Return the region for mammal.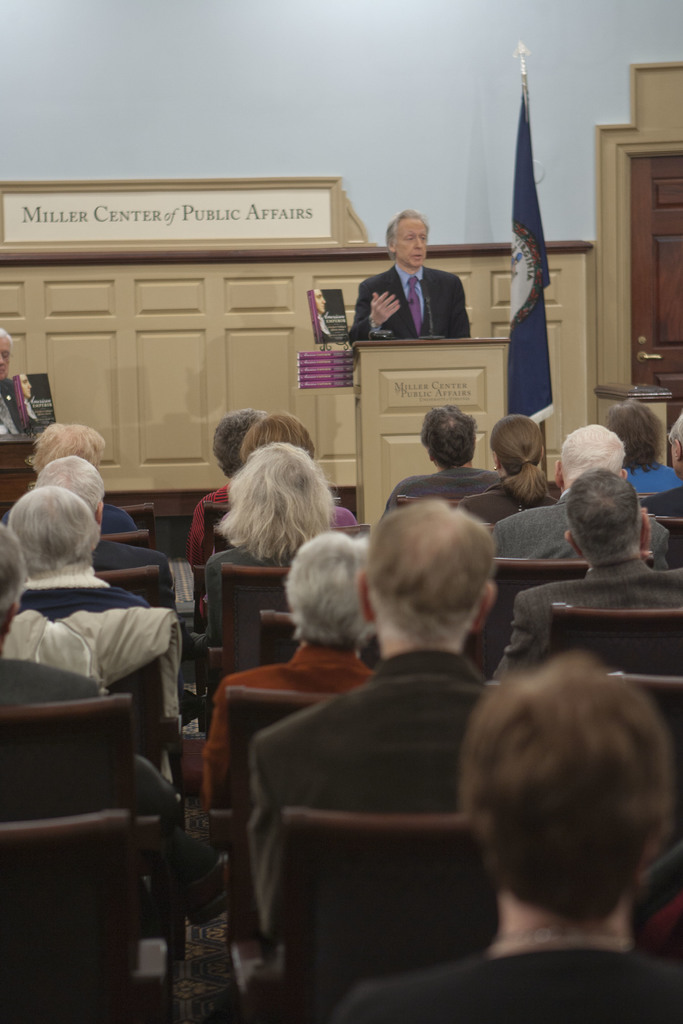
475,412,554,516.
